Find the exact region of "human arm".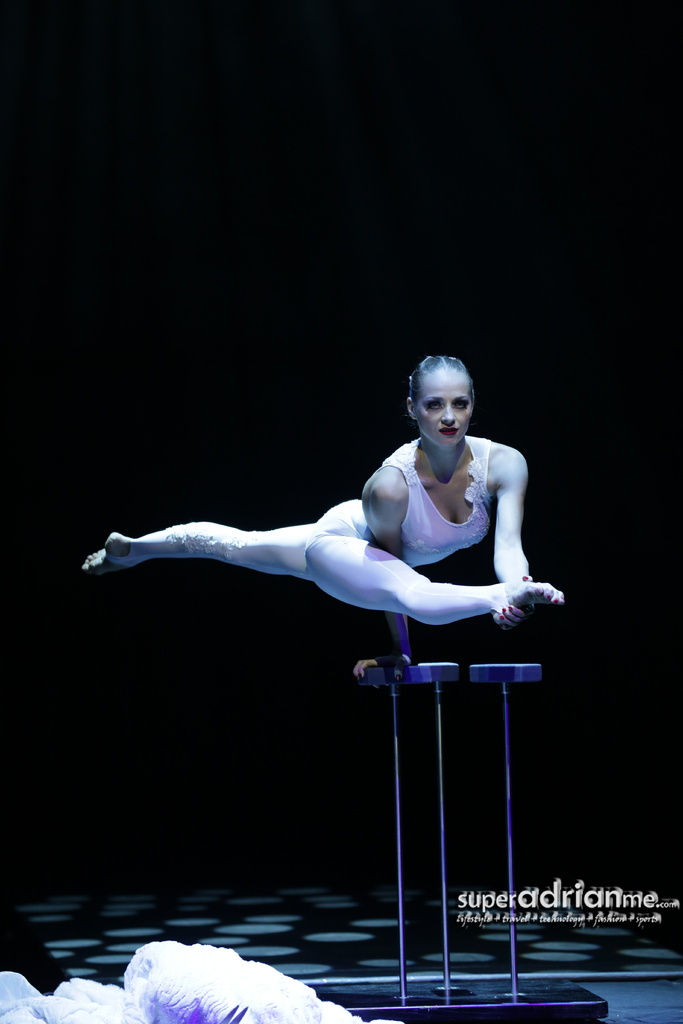
Exact region: 351, 475, 414, 676.
